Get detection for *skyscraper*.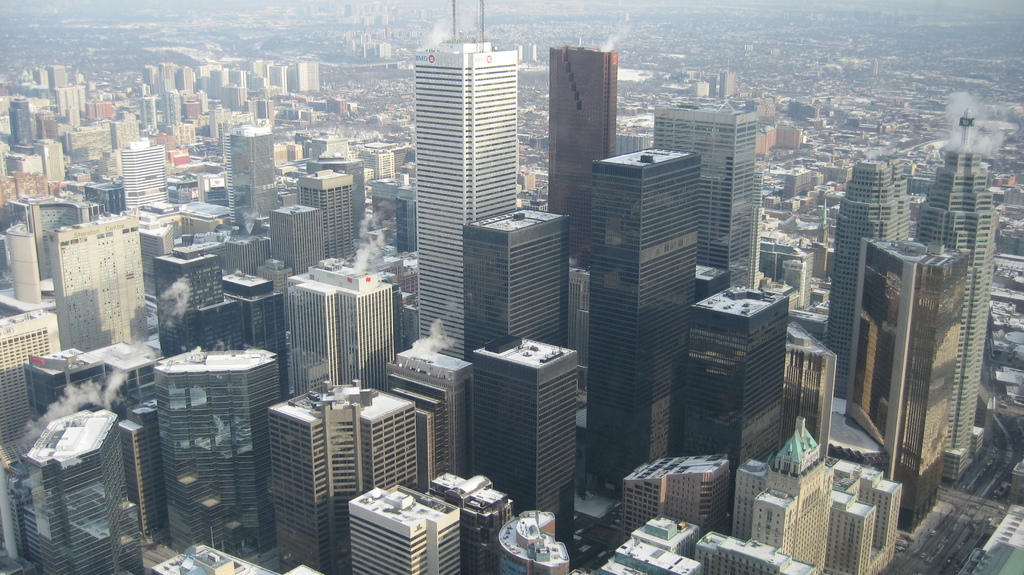
Detection: 587,143,693,495.
